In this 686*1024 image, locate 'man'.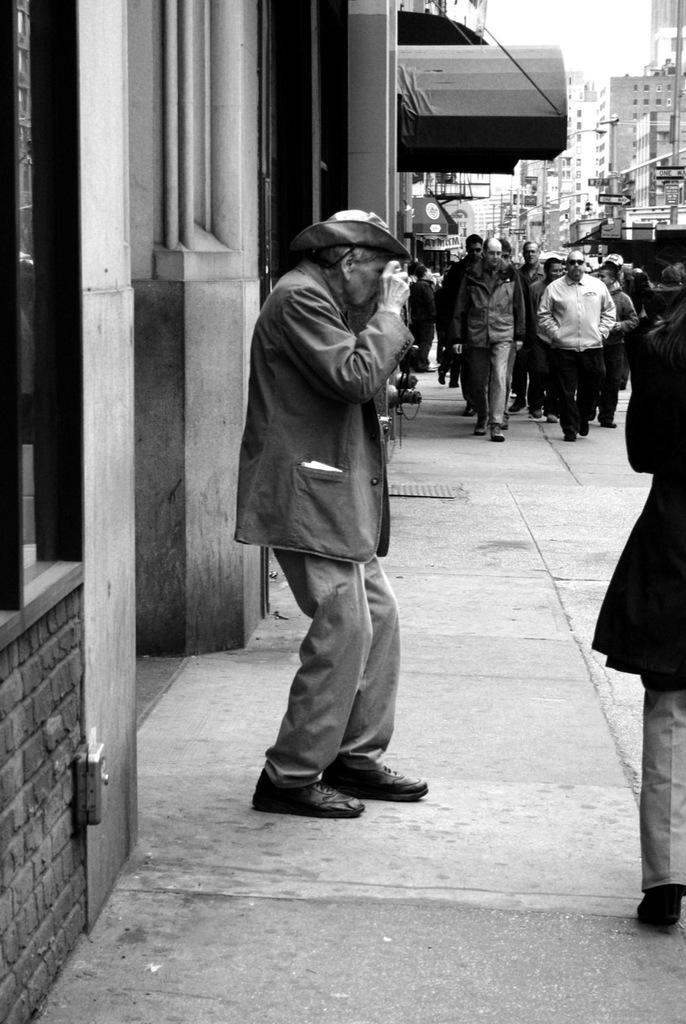
Bounding box: {"x1": 532, "y1": 249, "x2": 610, "y2": 441}.
